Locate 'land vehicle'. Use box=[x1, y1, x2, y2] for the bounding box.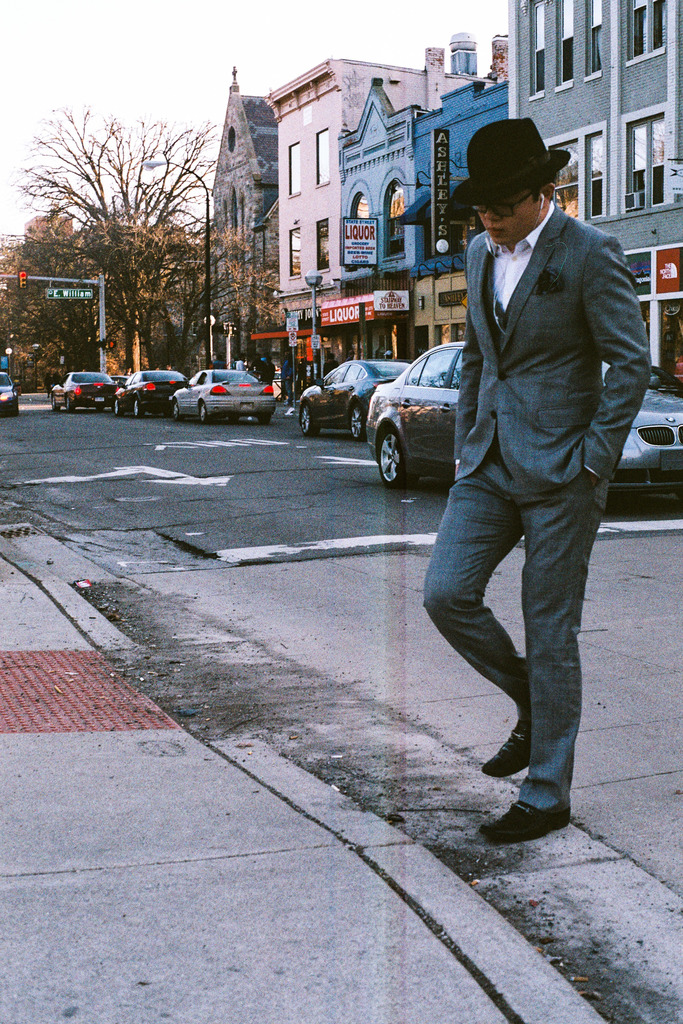
box=[0, 371, 21, 420].
